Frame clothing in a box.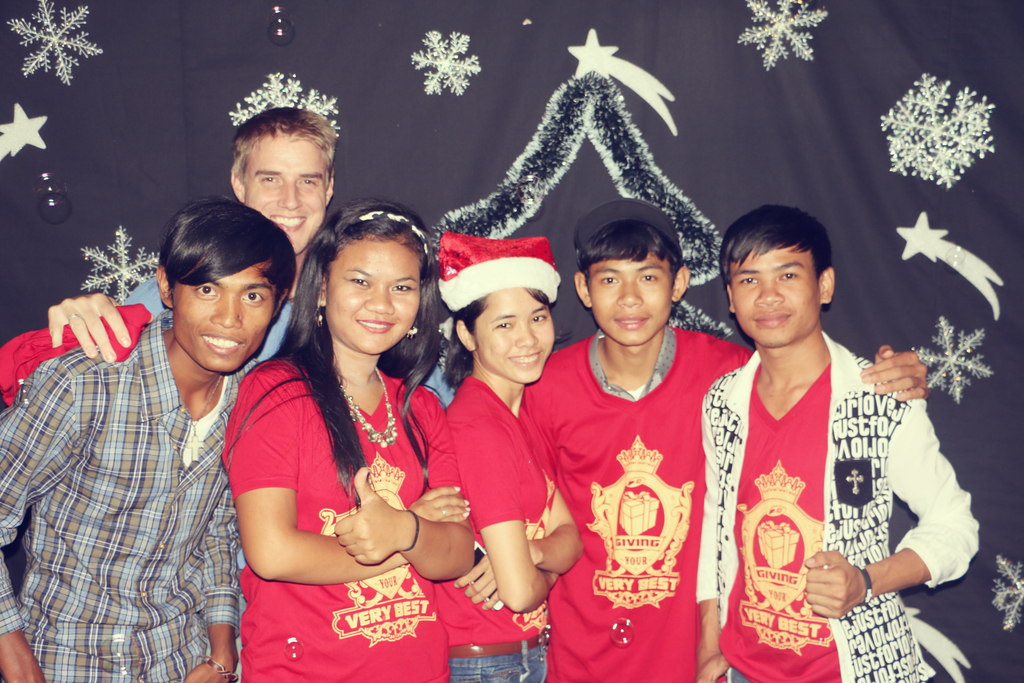
BBox(520, 327, 759, 682).
